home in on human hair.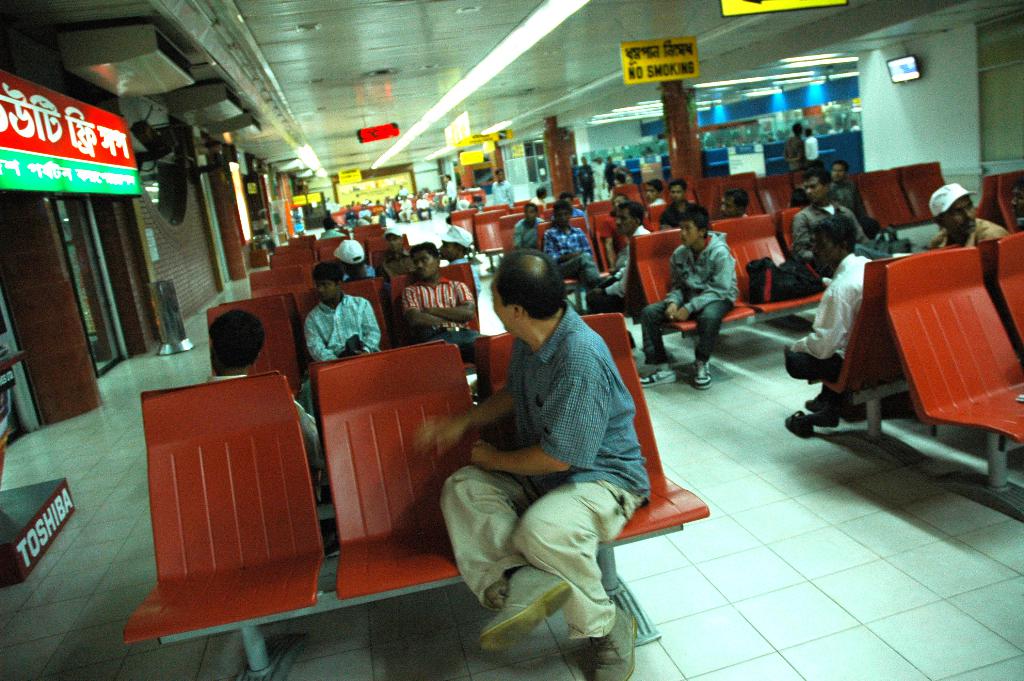
Homed in at 312, 261, 346, 286.
